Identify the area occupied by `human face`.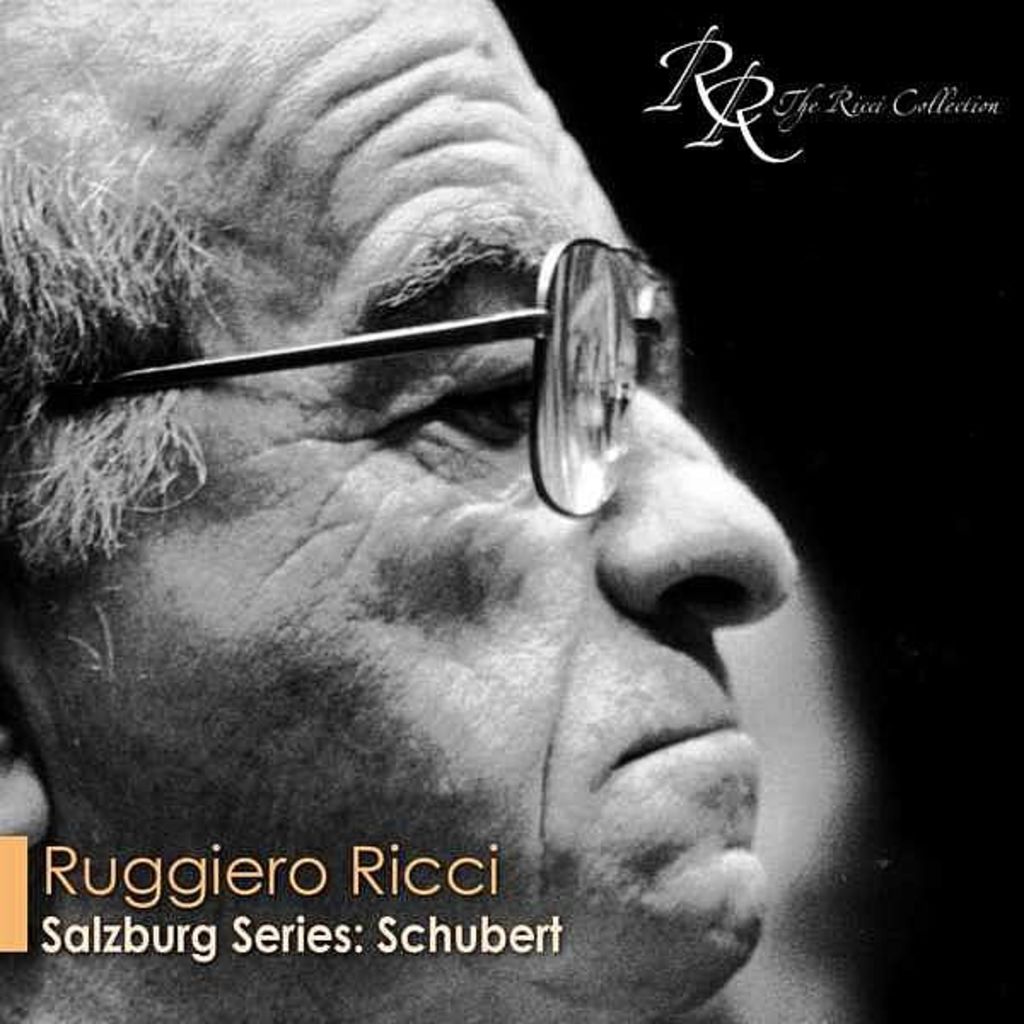
Area: (51, 0, 797, 1022).
